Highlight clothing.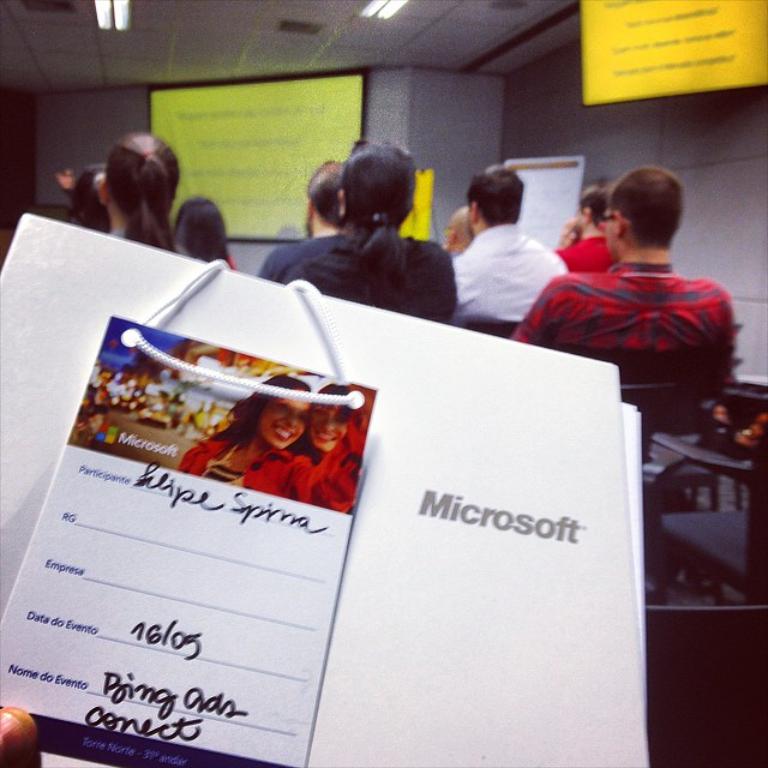
Highlighted region: crop(259, 232, 460, 326).
